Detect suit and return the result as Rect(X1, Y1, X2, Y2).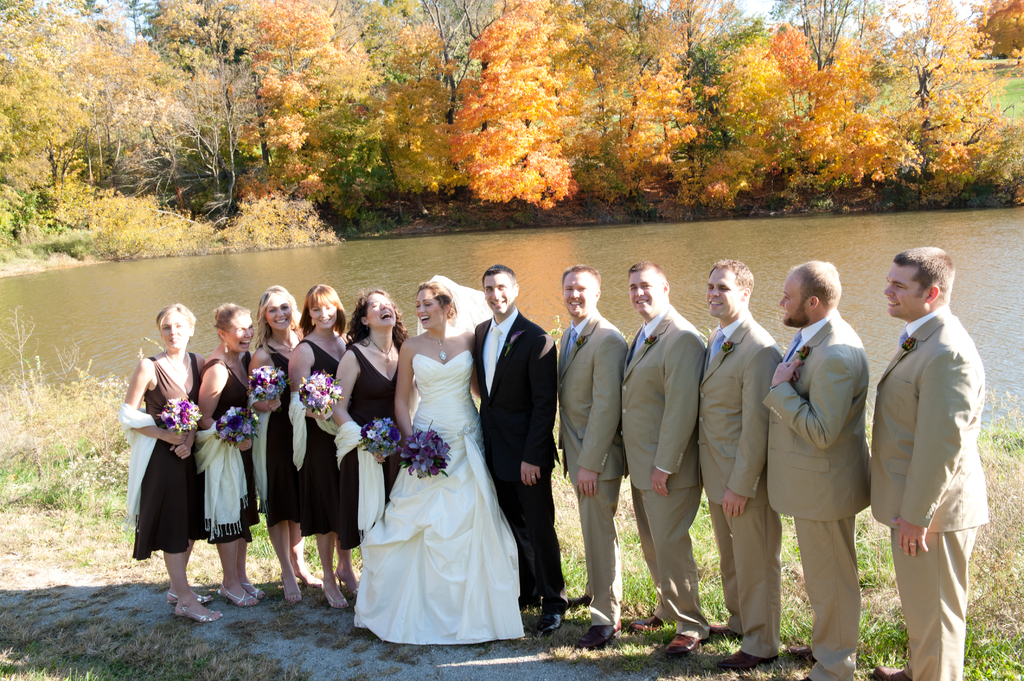
Rect(619, 307, 710, 643).
